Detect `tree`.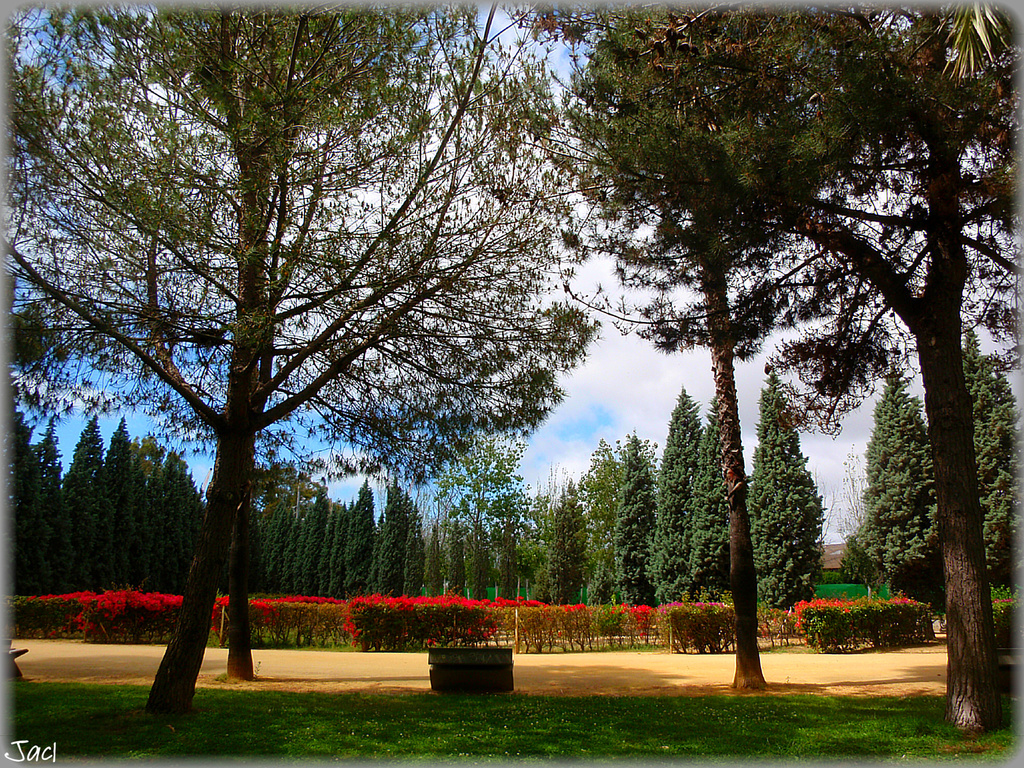
Detected at box=[841, 357, 943, 600].
